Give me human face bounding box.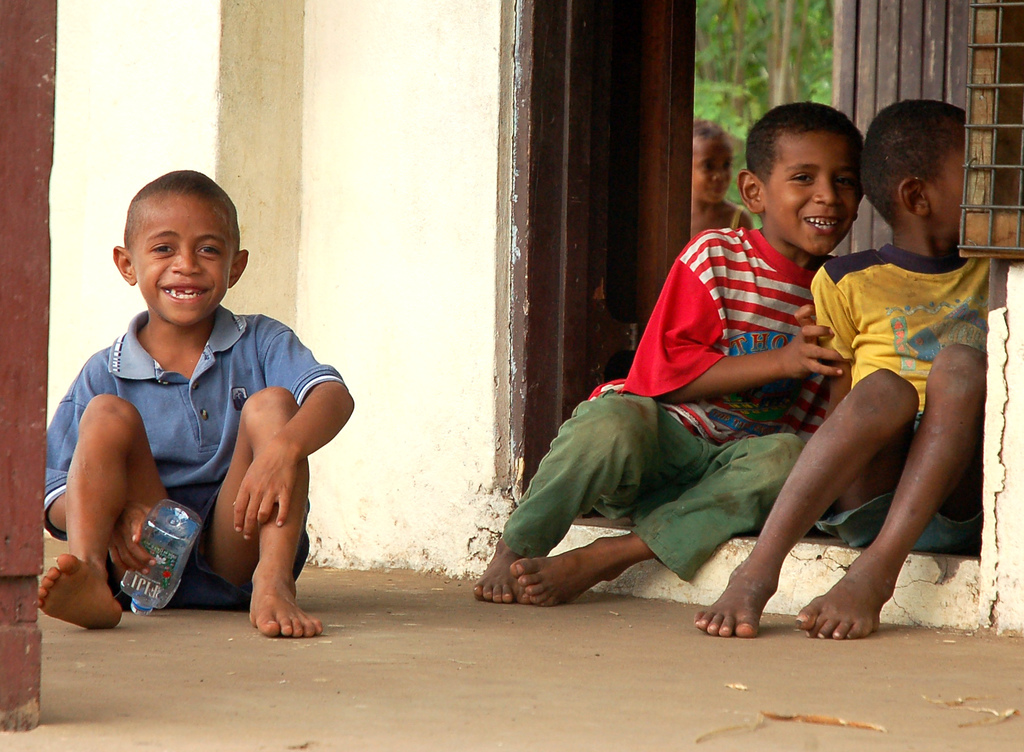
(left=756, top=132, right=862, bottom=259).
